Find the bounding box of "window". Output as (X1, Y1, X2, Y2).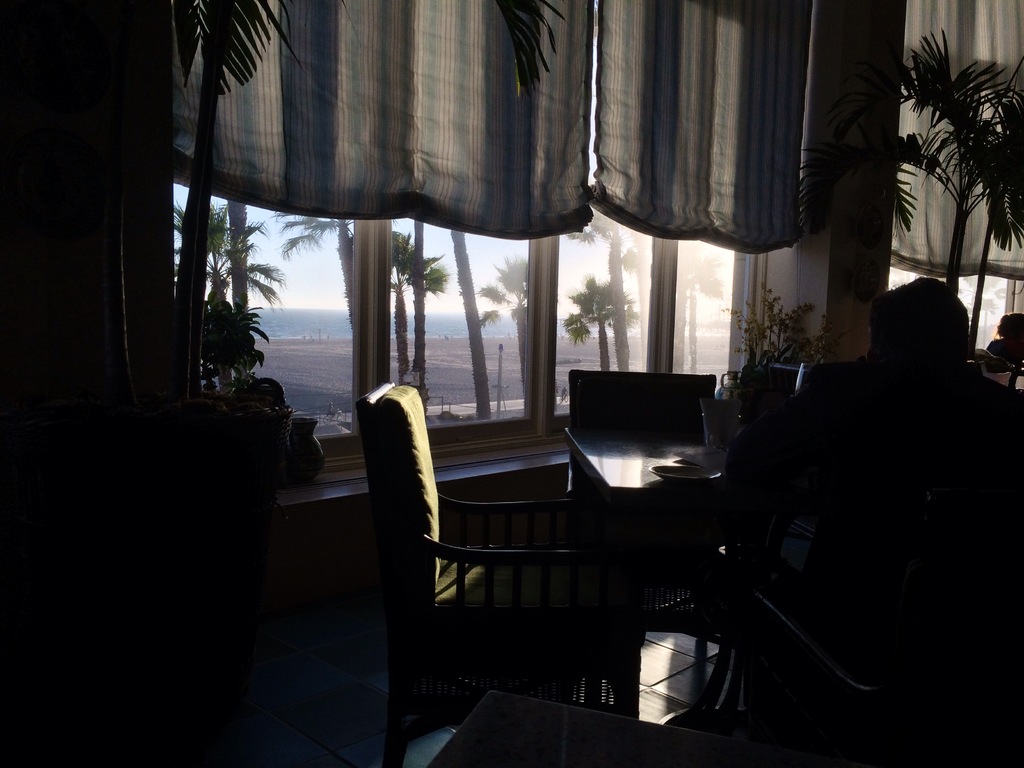
(150, 0, 678, 485).
